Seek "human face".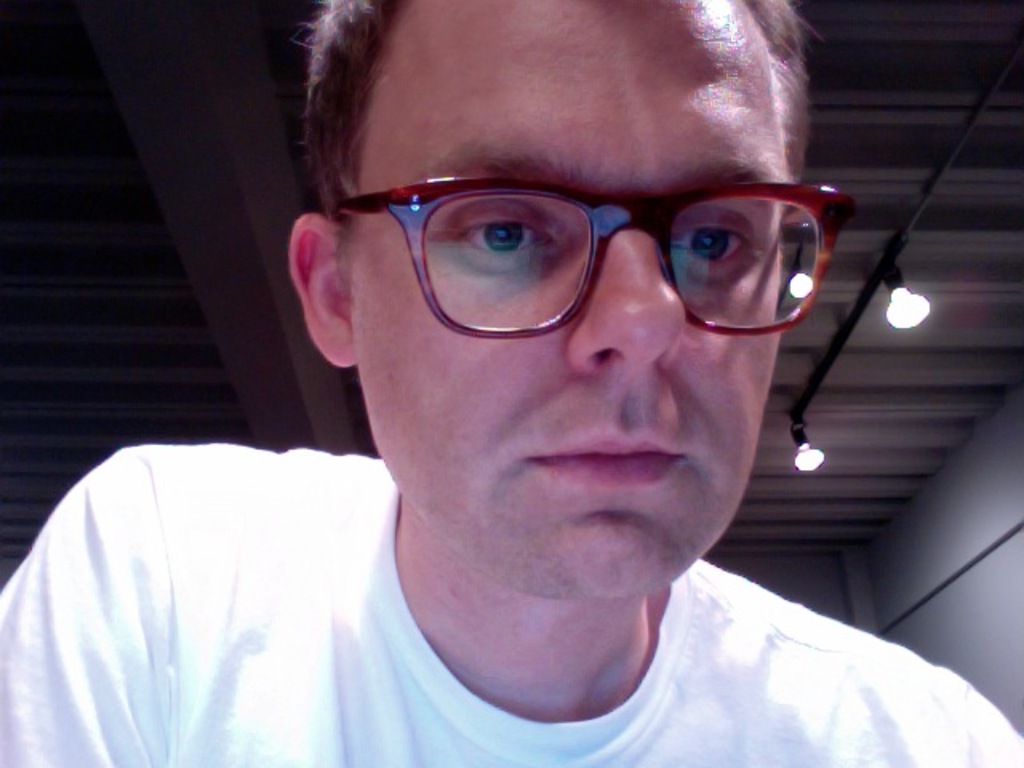
Rect(349, 0, 797, 602).
